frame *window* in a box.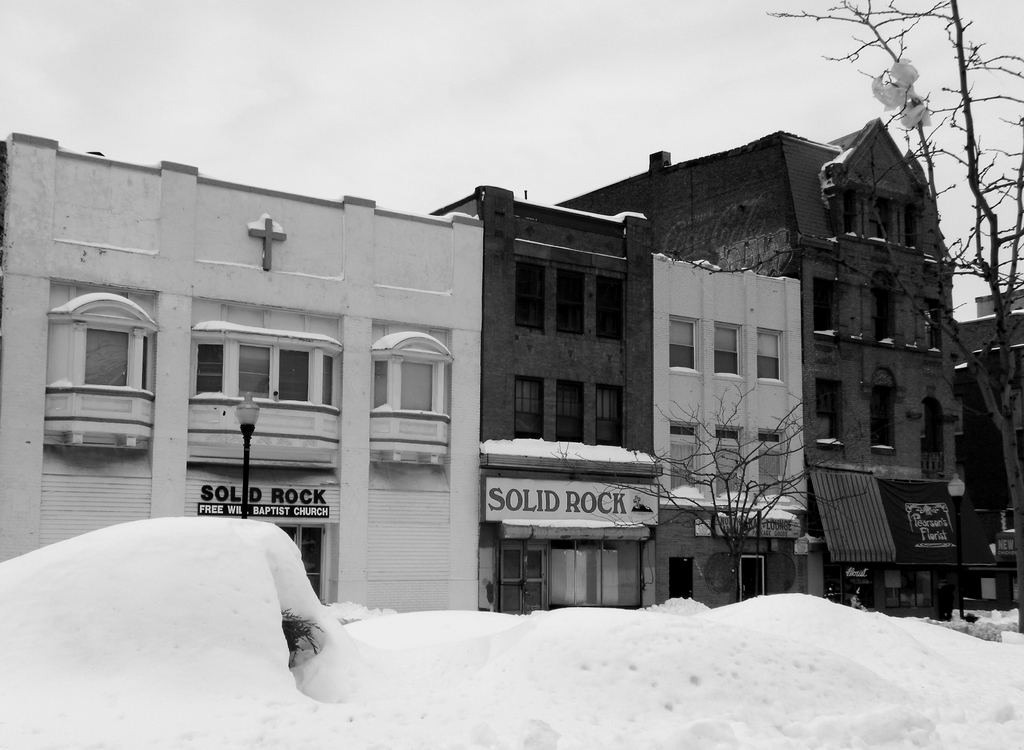
[872, 288, 898, 346].
